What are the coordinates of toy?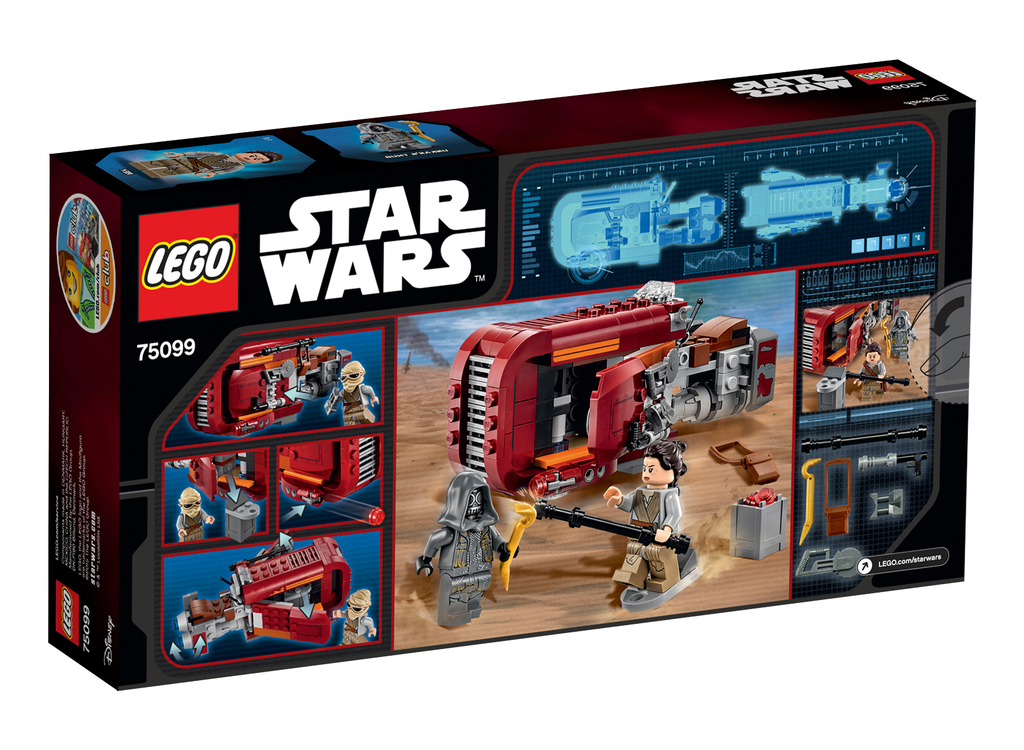
(x1=327, y1=362, x2=381, y2=426).
